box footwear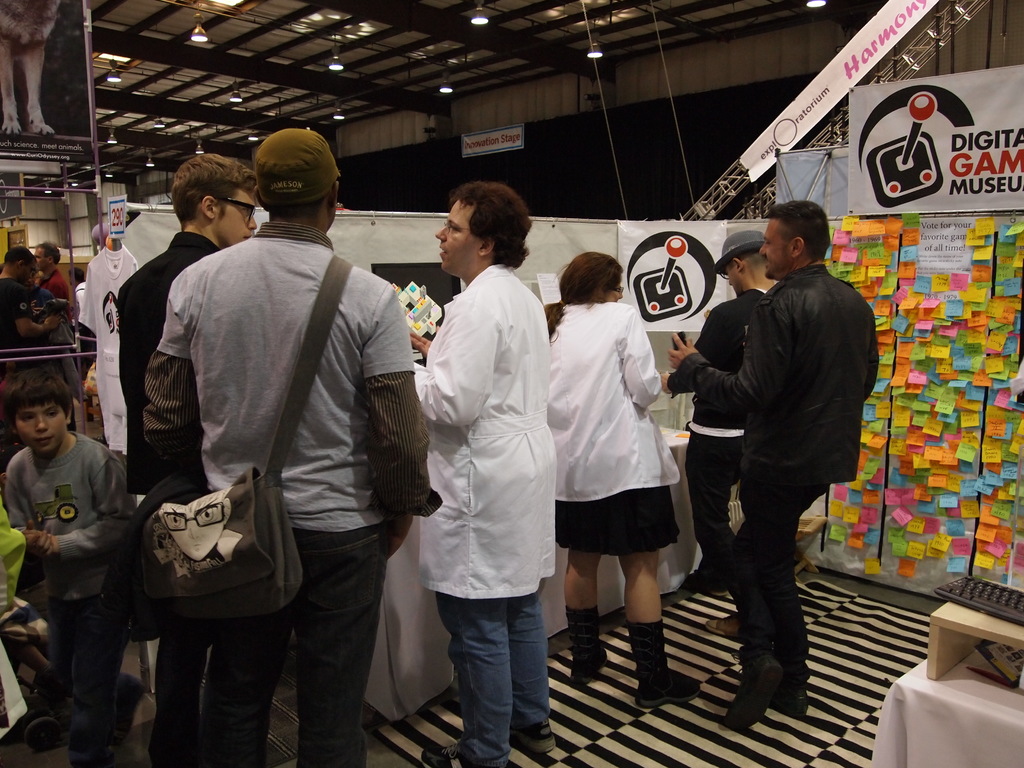
422, 743, 507, 767
